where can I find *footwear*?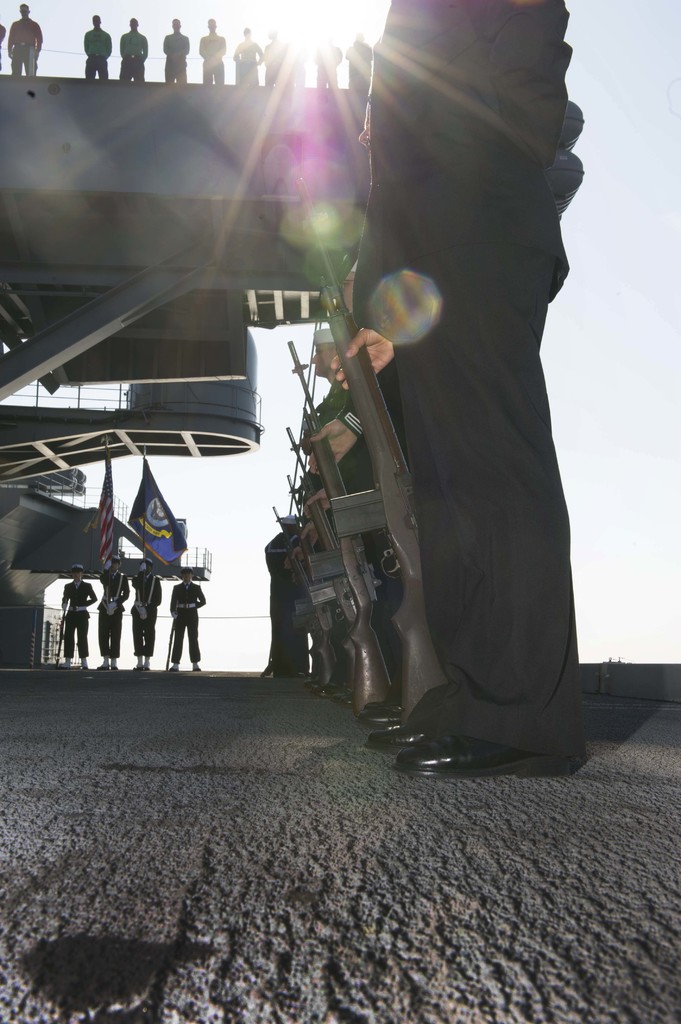
You can find it at 392/730/547/783.
